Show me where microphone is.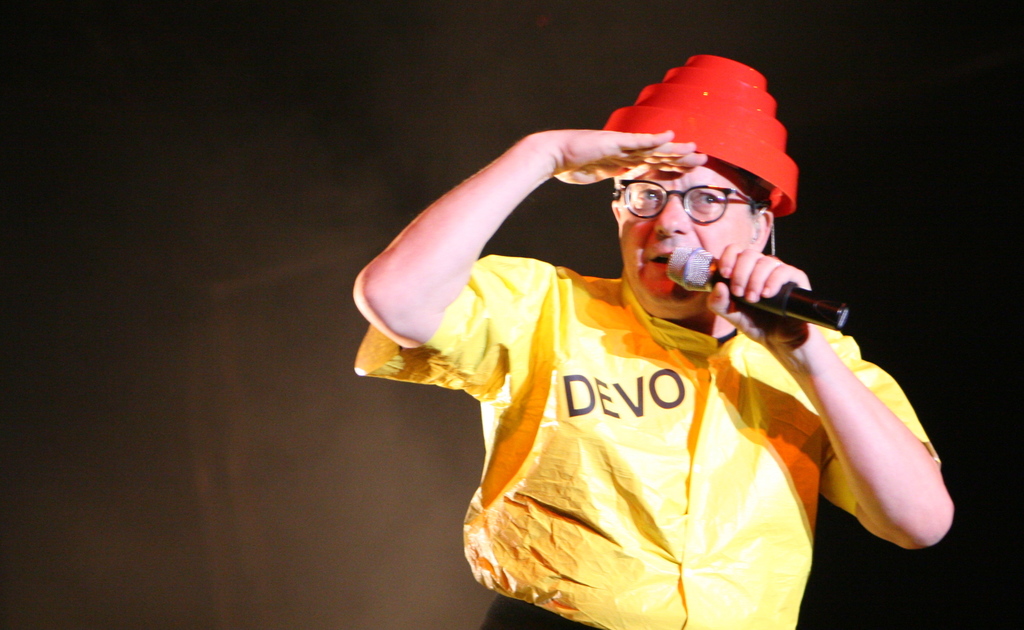
microphone is at [x1=664, y1=242, x2=851, y2=330].
